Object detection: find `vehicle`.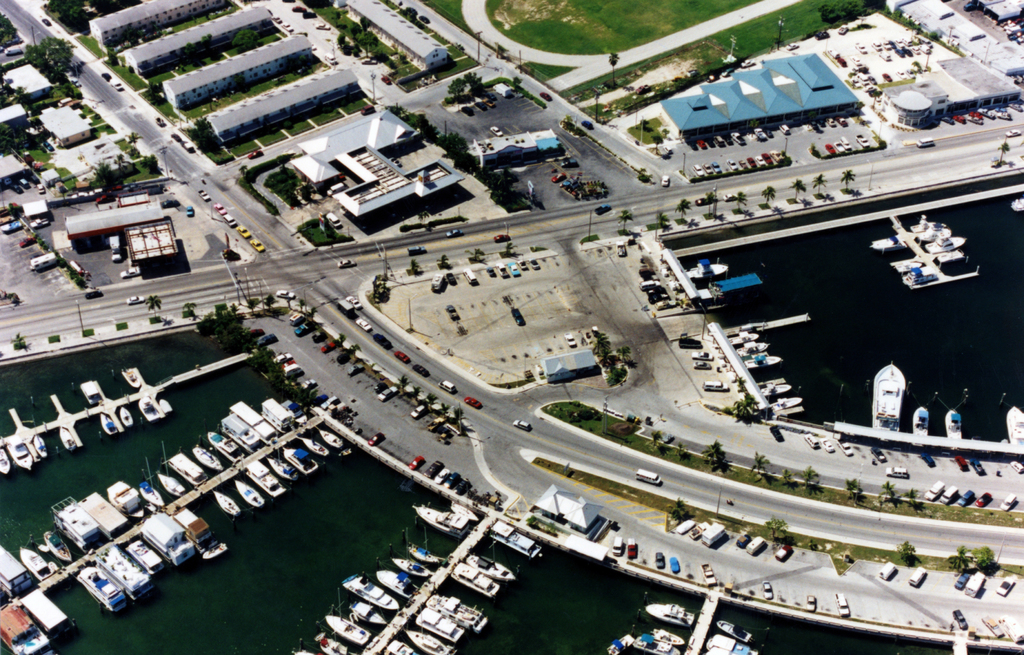
BBox(164, 448, 206, 484).
